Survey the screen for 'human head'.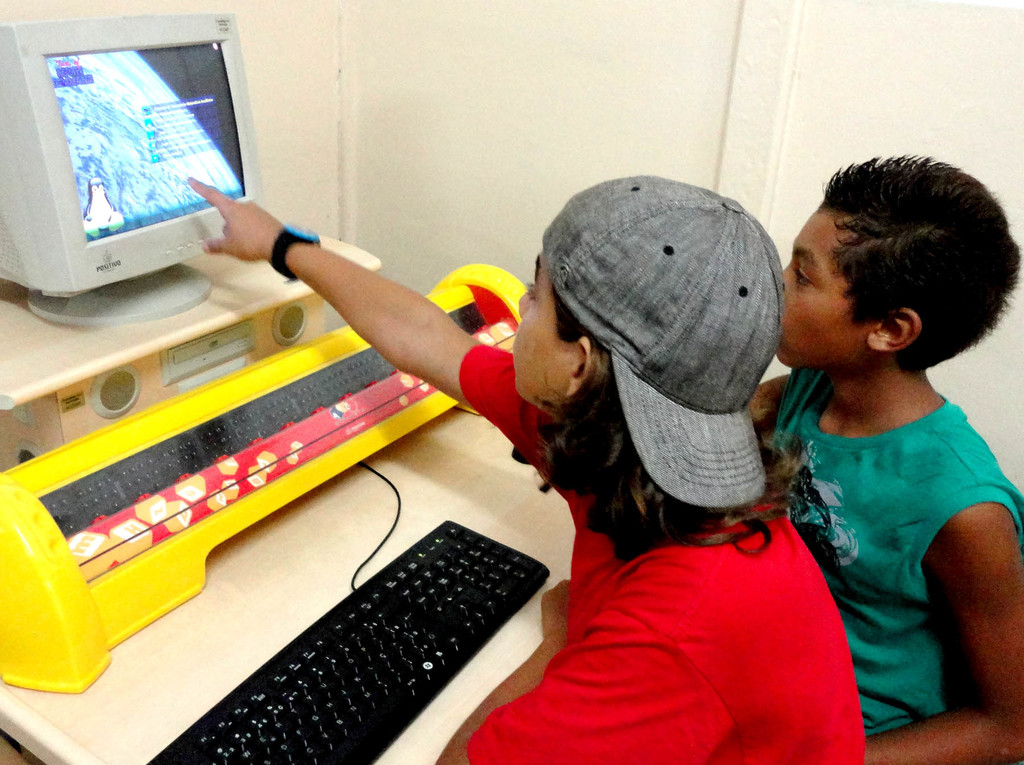
Survey found: detection(509, 172, 789, 512).
